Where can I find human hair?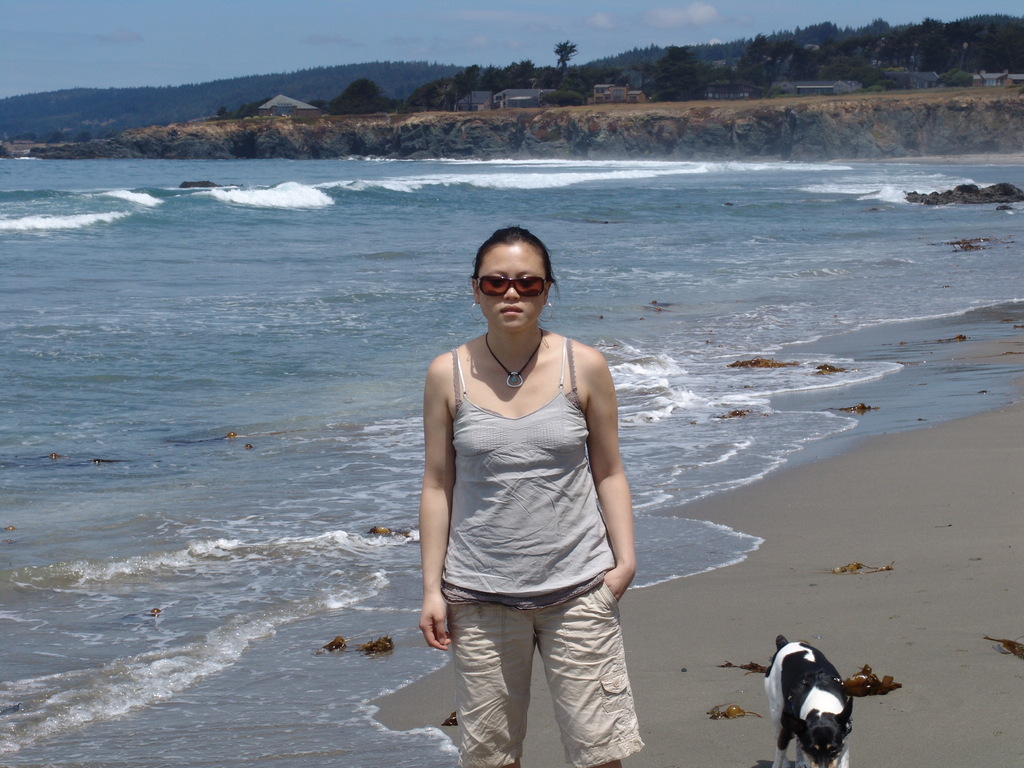
You can find it at [left=468, top=222, right=557, bottom=300].
